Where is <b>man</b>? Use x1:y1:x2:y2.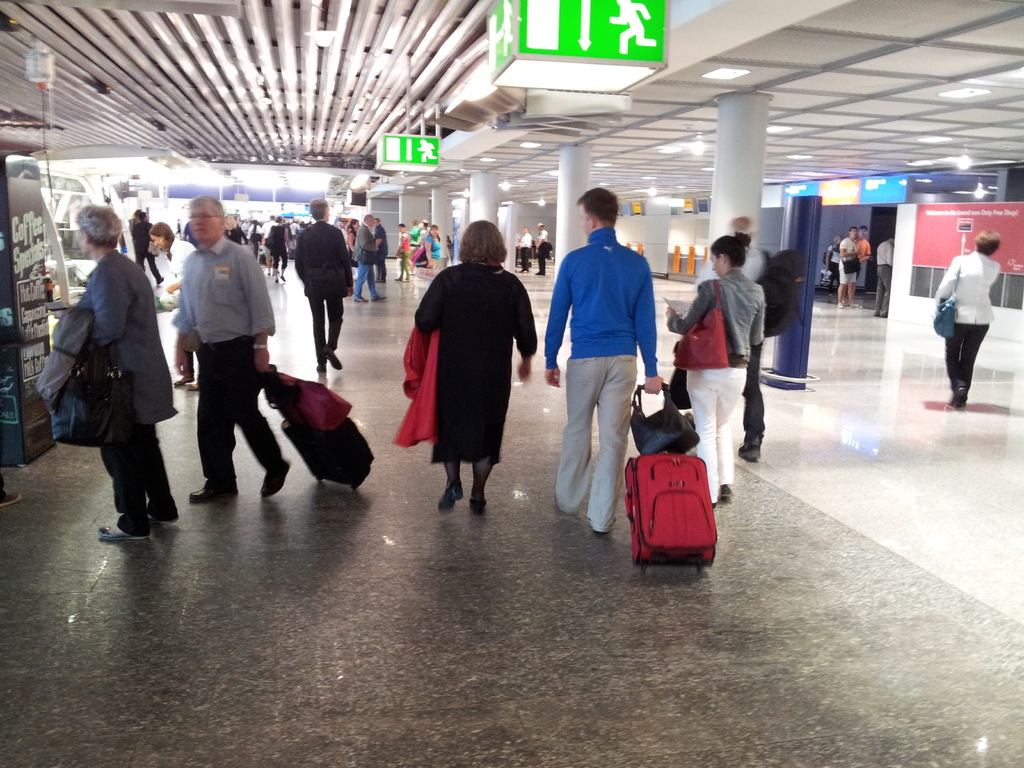
838:224:866:310.
